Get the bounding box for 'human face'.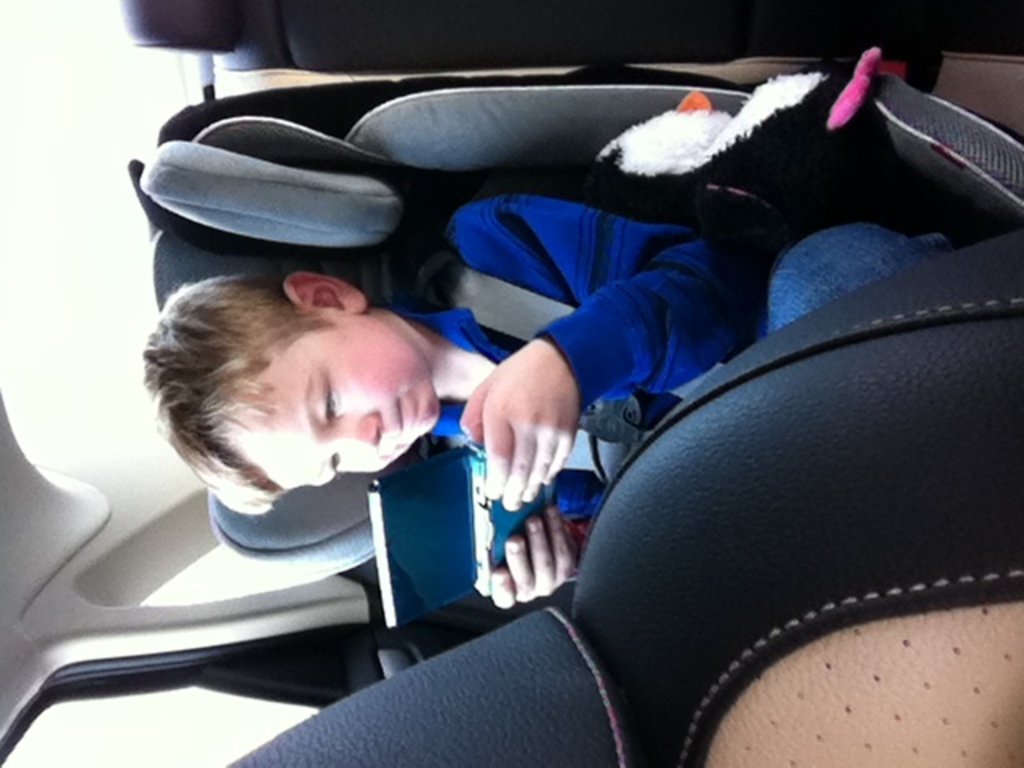
x1=226, y1=312, x2=440, y2=494.
